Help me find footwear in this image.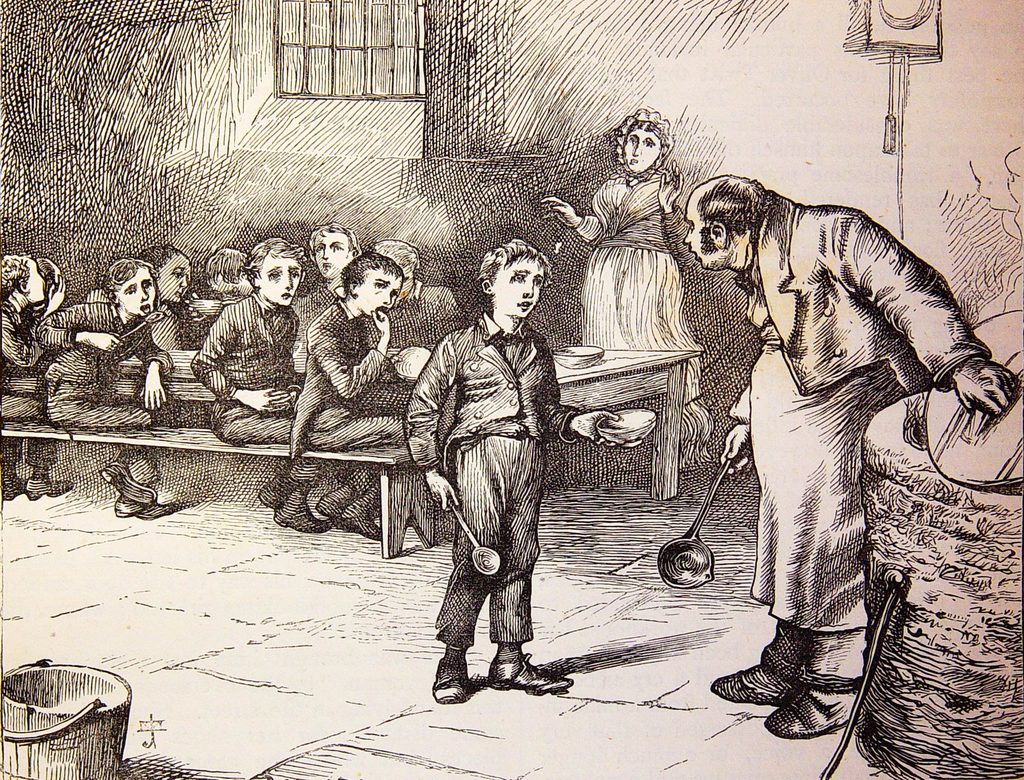
Found it: l=25, t=465, r=74, b=505.
